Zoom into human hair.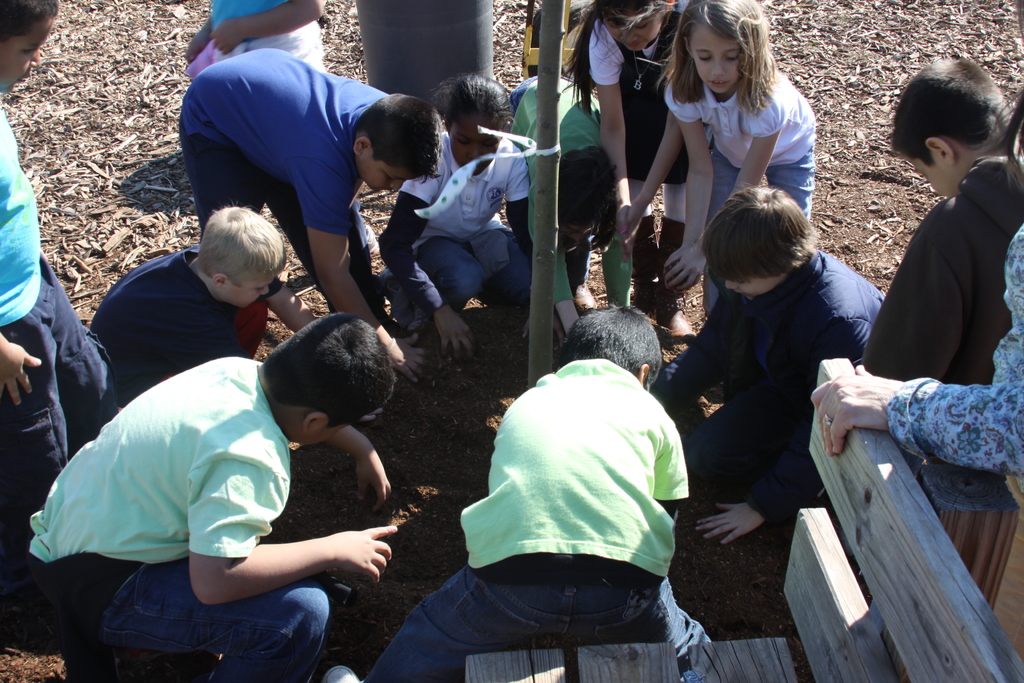
Zoom target: 678,1,781,115.
